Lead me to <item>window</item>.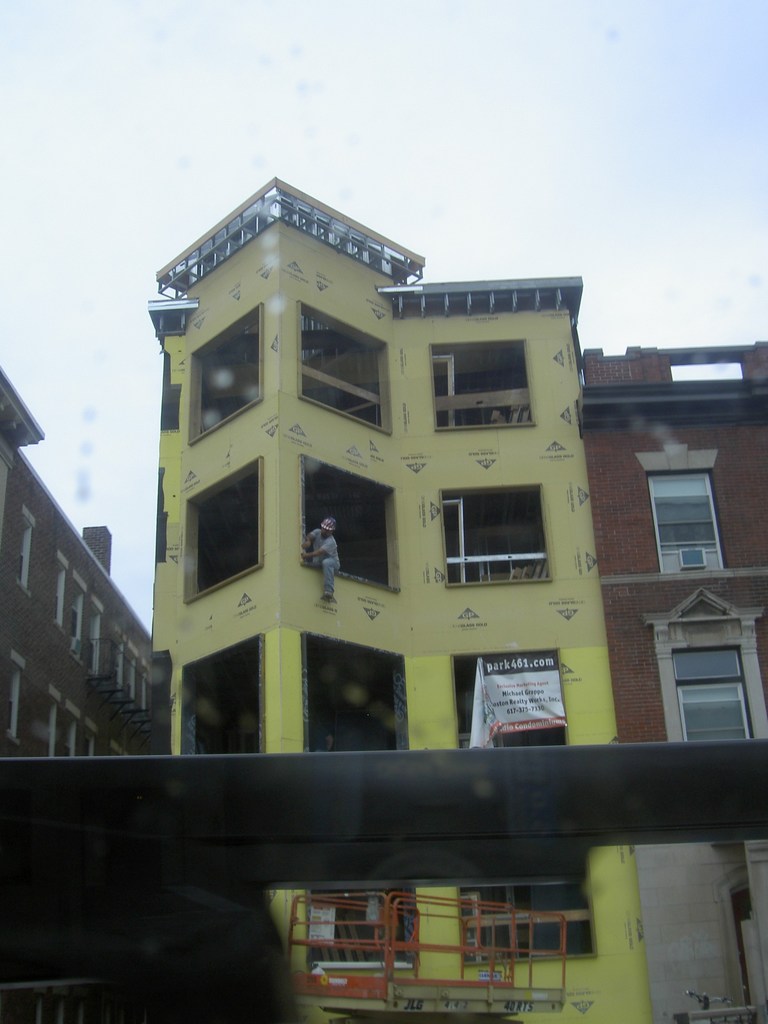
Lead to bbox=(451, 651, 572, 752).
